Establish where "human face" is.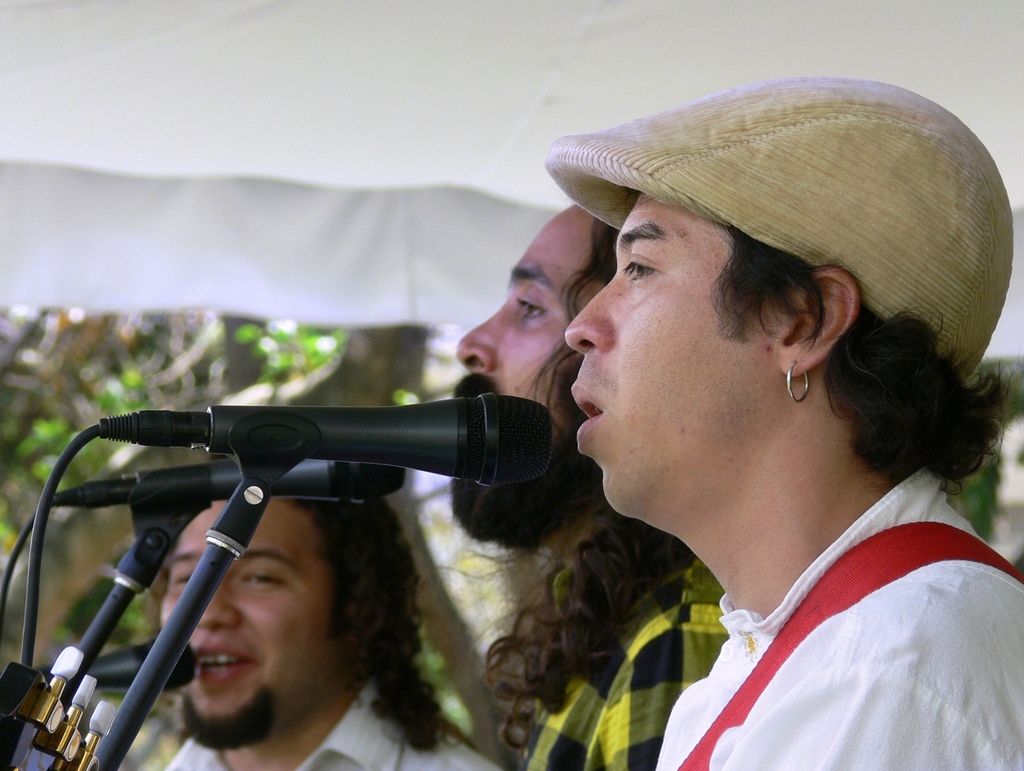
Established at {"left": 163, "top": 496, "right": 340, "bottom": 754}.
